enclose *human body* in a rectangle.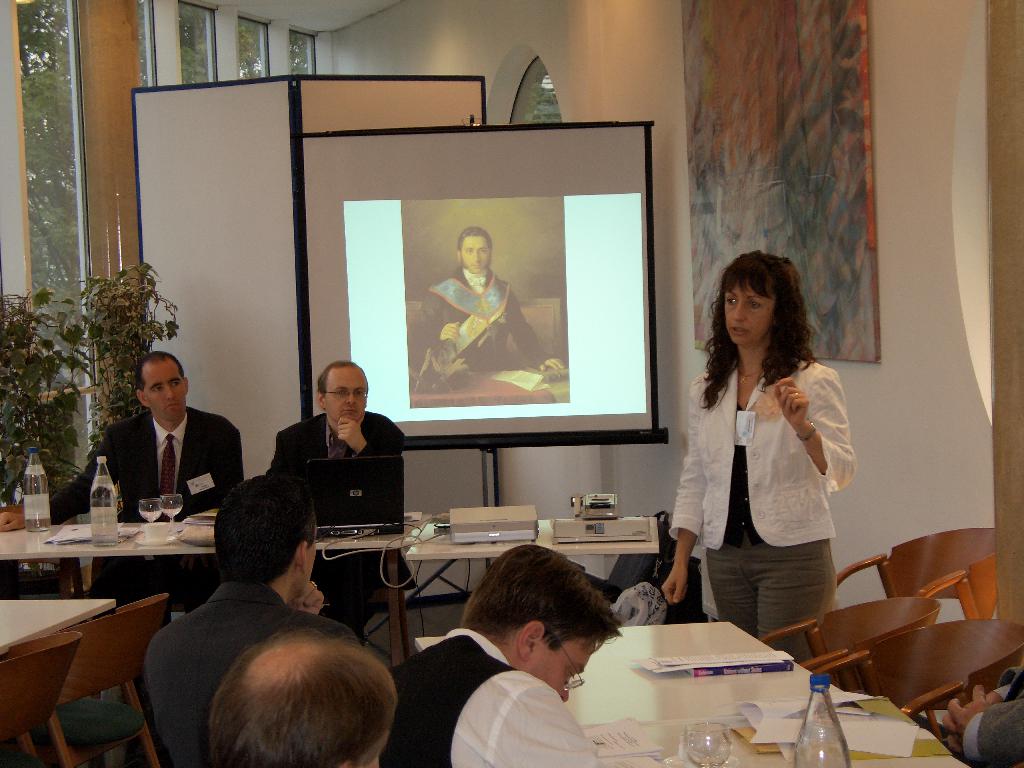
Rect(389, 626, 599, 767).
